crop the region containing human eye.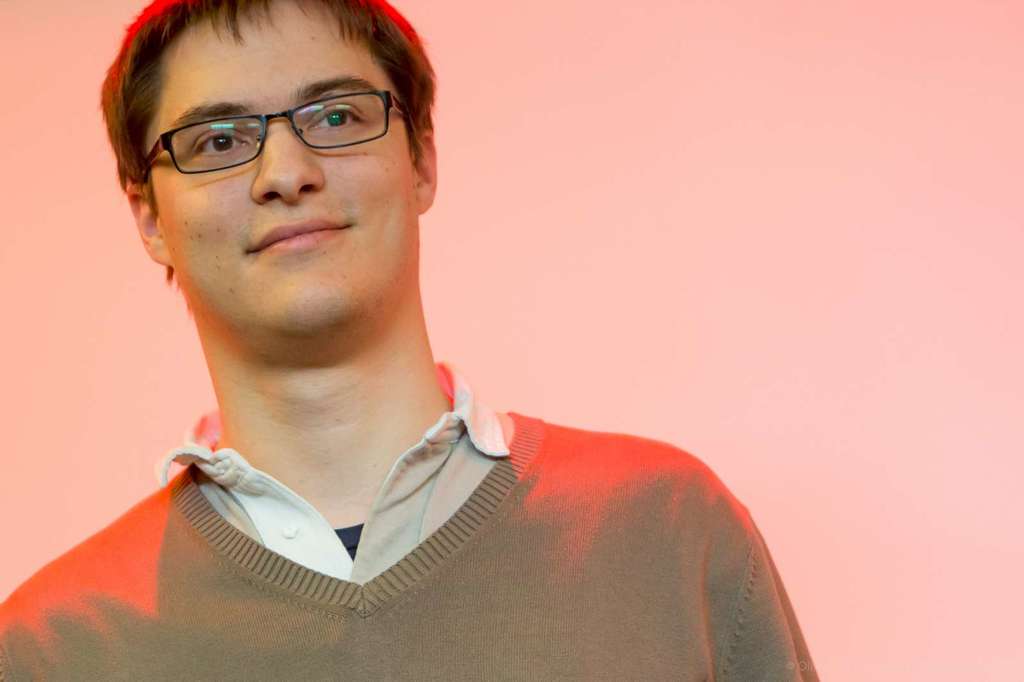
Crop region: pyautogui.locateOnScreen(185, 118, 257, 164).
